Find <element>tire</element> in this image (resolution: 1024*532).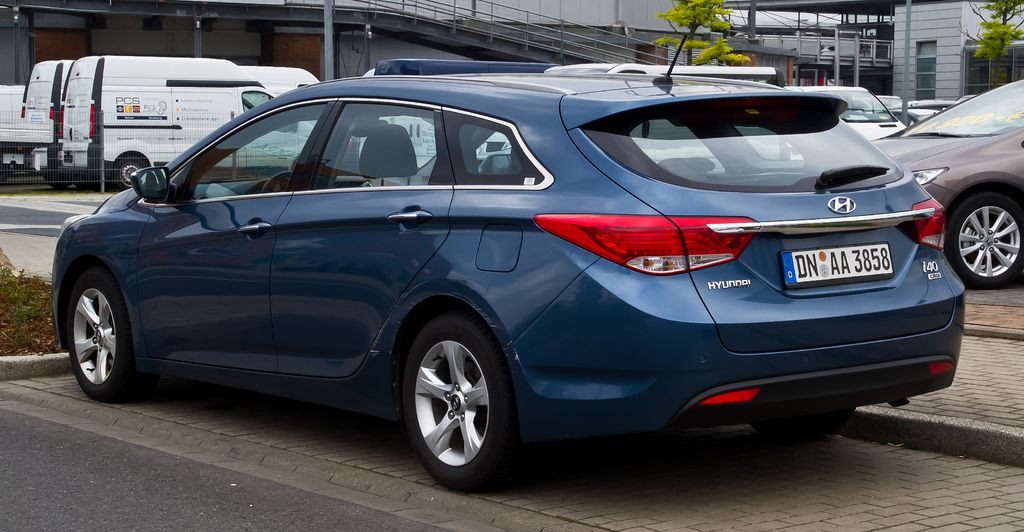
(x1=44, y1=169, x2=72, y2=188).
